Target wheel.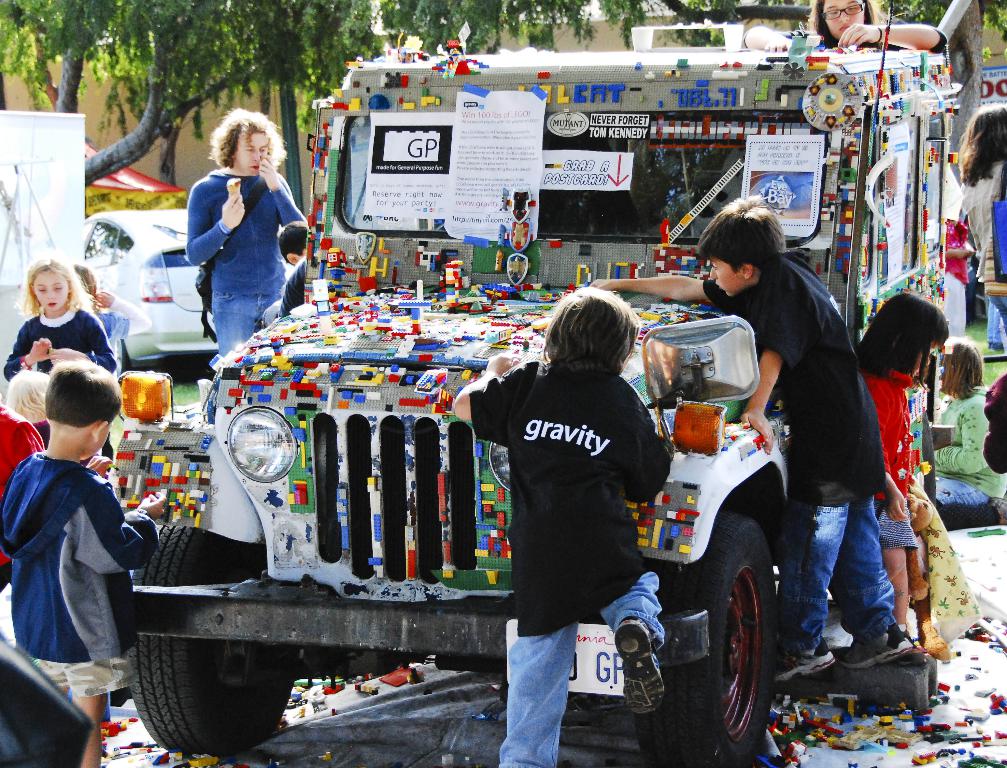
Target region: box=[124, 519, 302, 759].
